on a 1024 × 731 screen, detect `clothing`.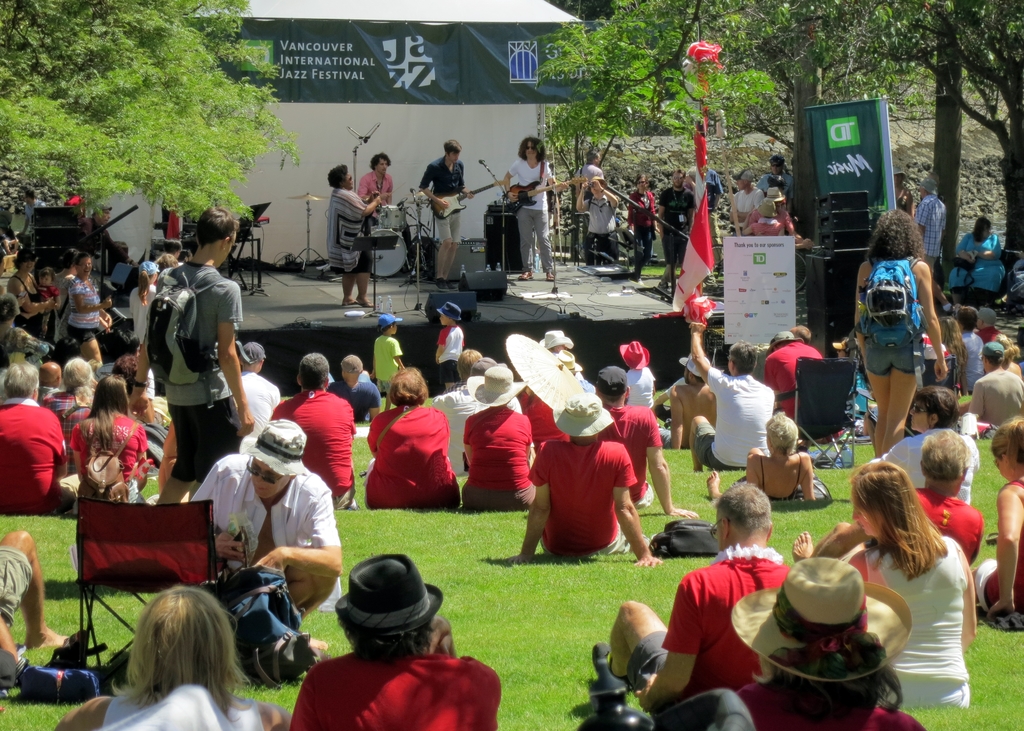
<bbox>439, 382, 468, 394</bbox>.
